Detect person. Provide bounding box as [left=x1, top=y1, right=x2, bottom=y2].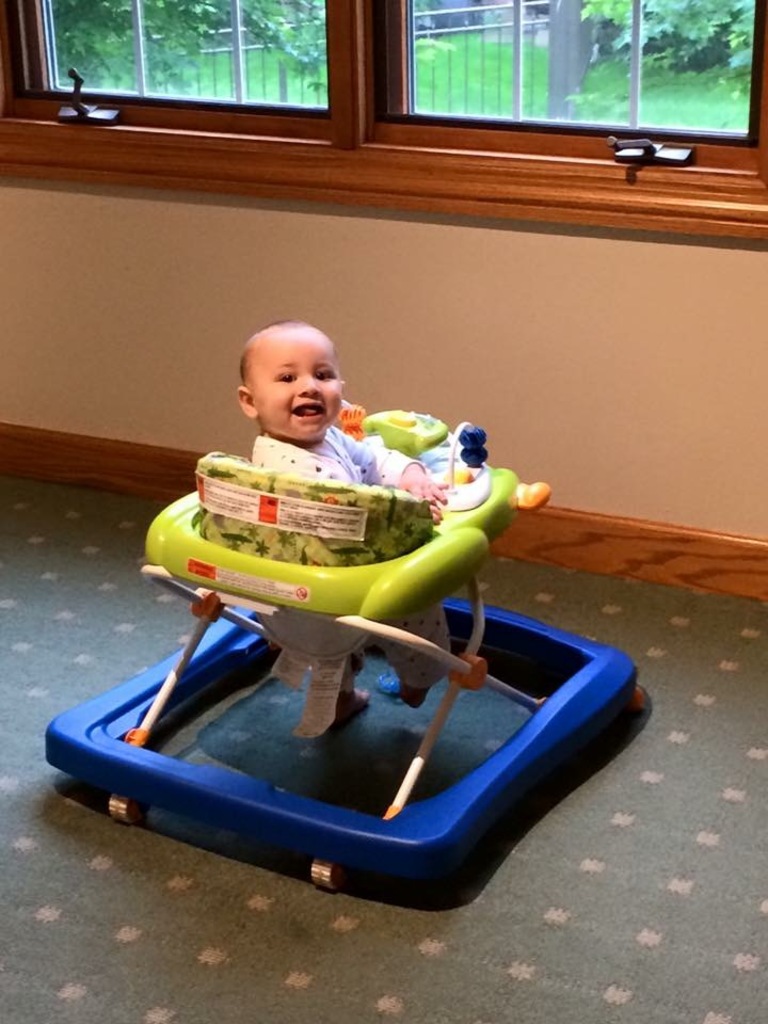
[left=237, top=318, right=450, bottom=727].
